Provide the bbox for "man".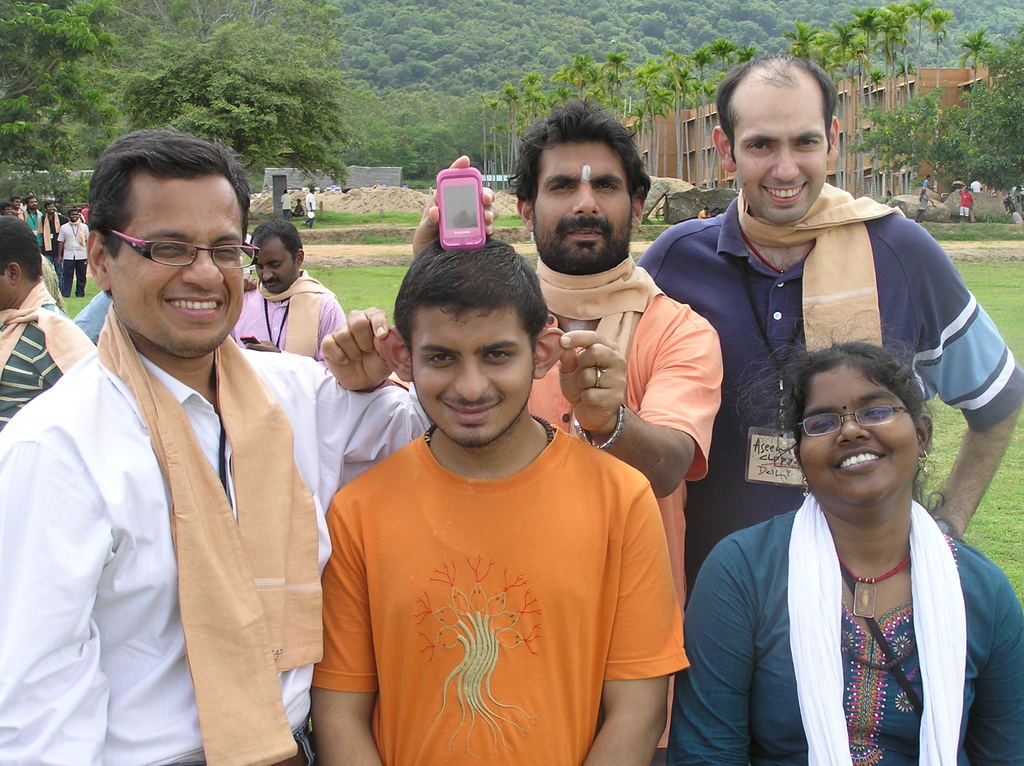
detection(321, 234, 689, 765).
